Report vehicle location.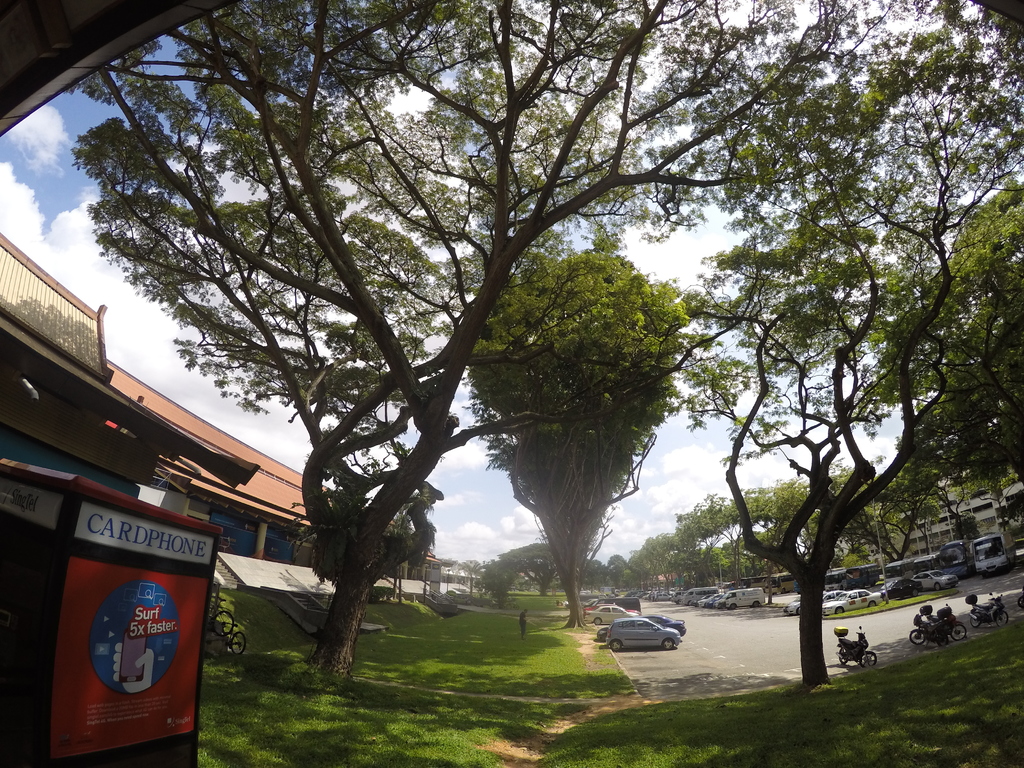
Report: rect(601, 615, 682, 653).
